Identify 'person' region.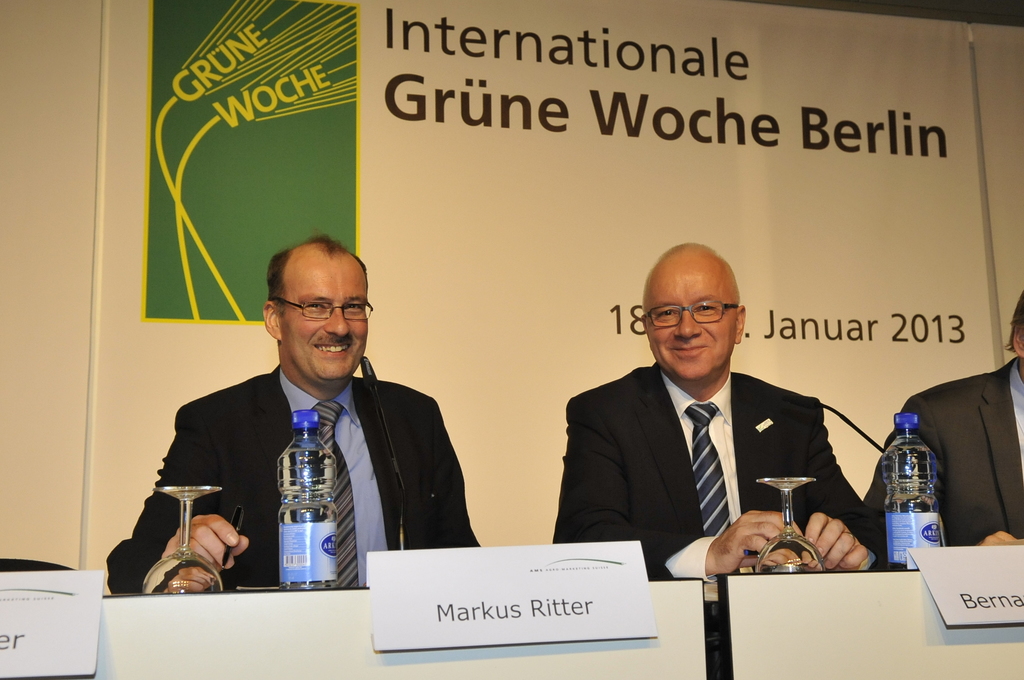
Region: [863, 285, 1023, 559].
